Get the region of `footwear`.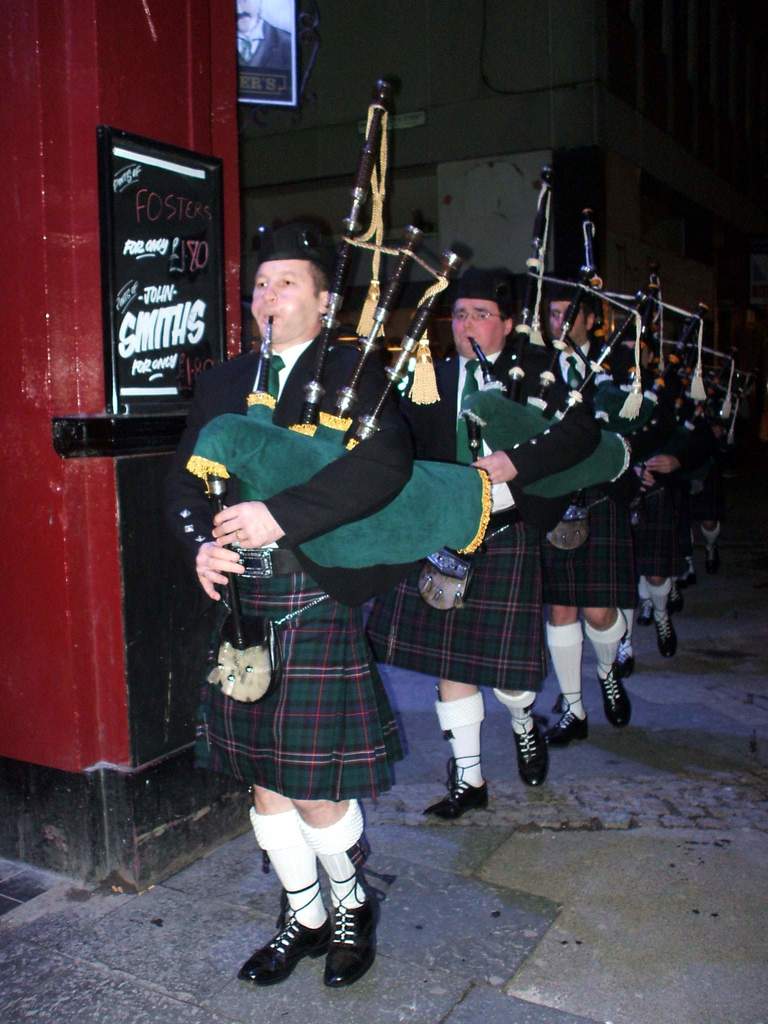
<box>321,873,384,990</box>.
